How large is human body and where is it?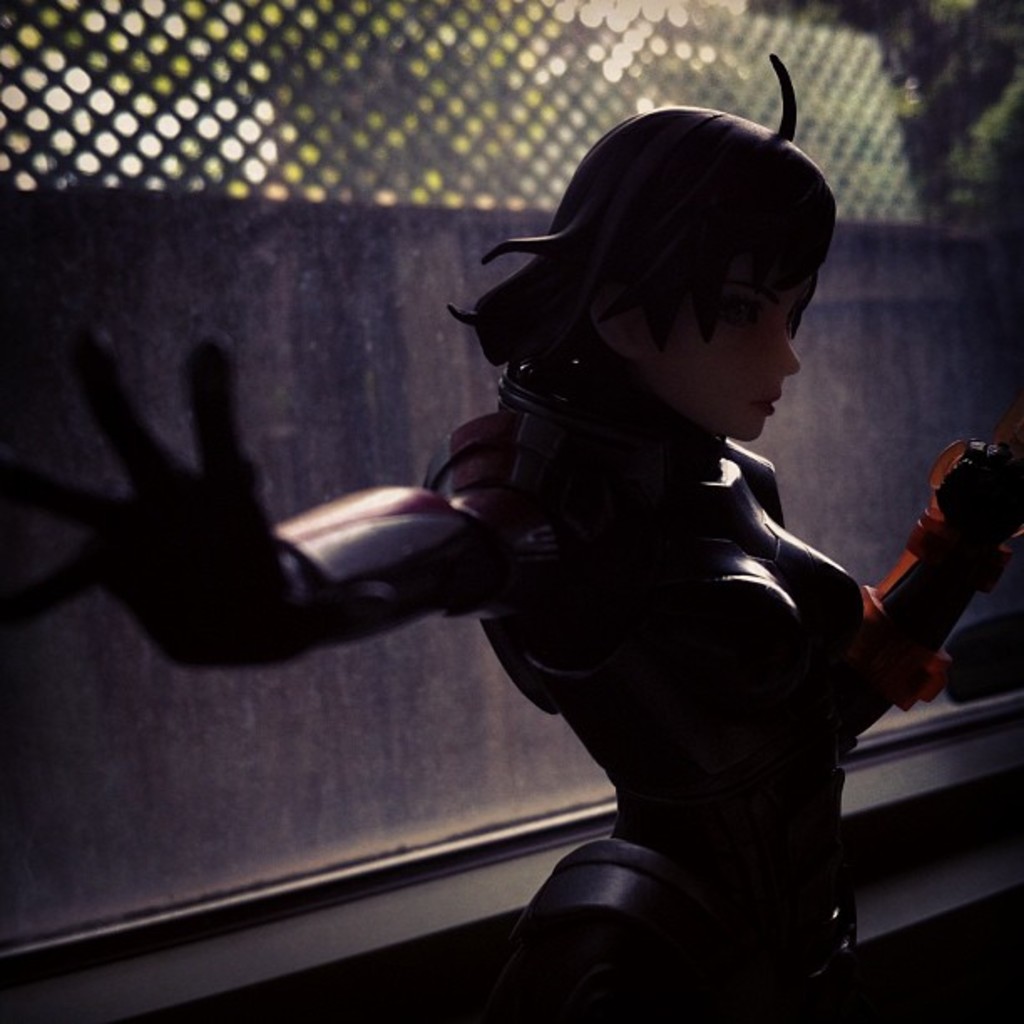
Bounding box: (131,79,996,1023).
